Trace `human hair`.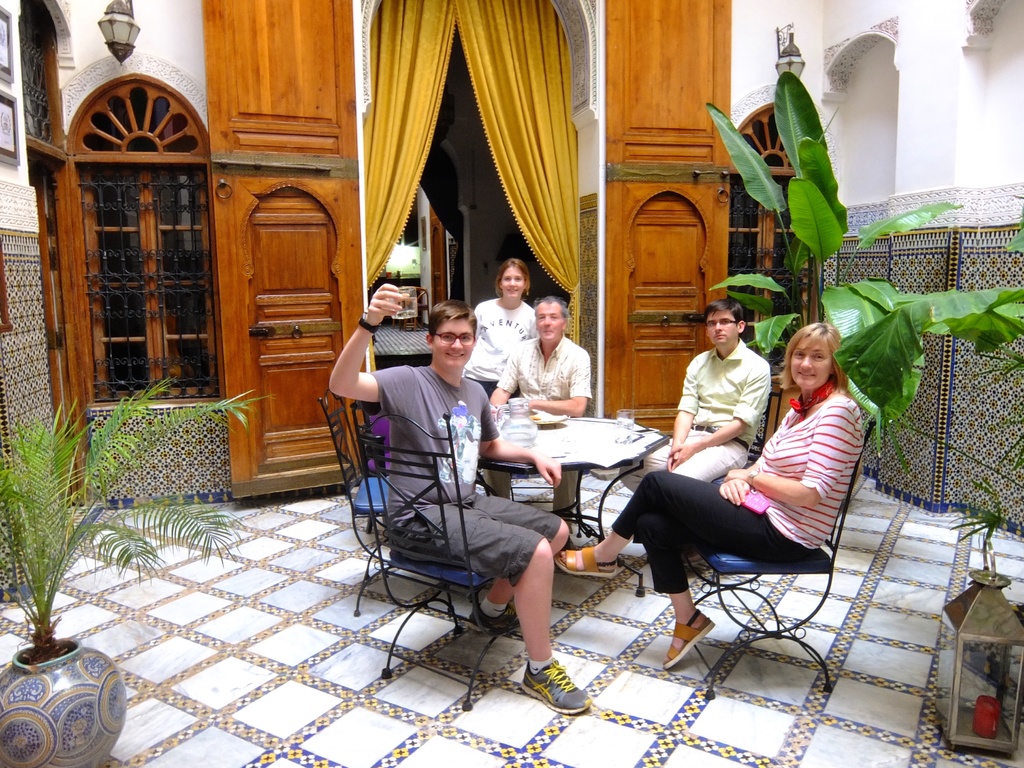
Traced to Rect(700, 298, 742, 332).
